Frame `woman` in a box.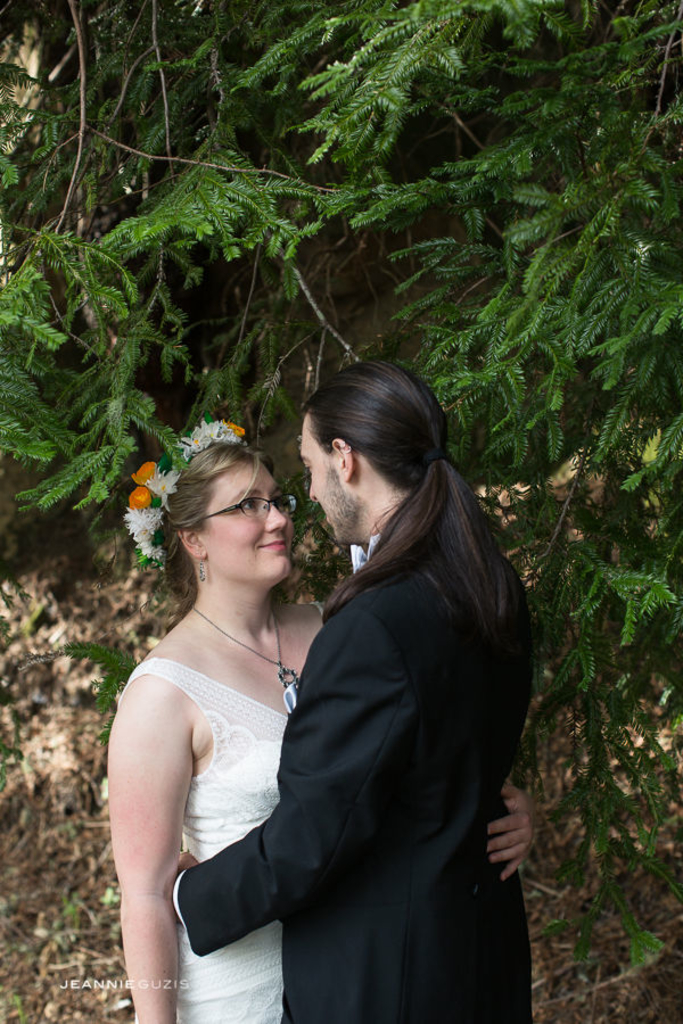
bbox=[97, 411, 538, 1023].
